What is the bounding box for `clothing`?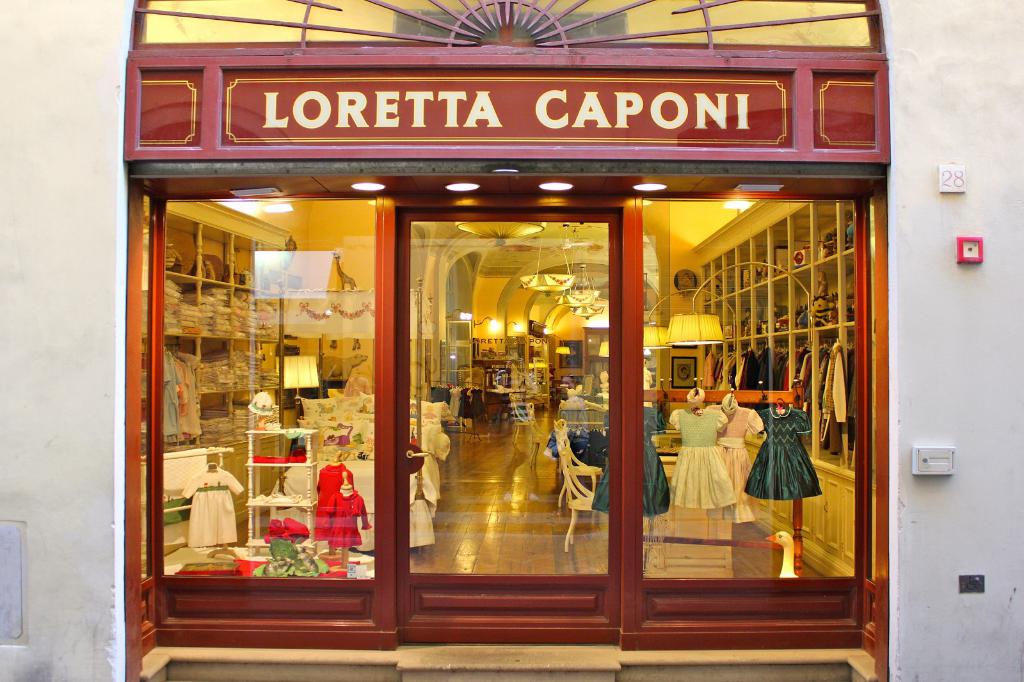
<box>732,350,758,390</box>.
